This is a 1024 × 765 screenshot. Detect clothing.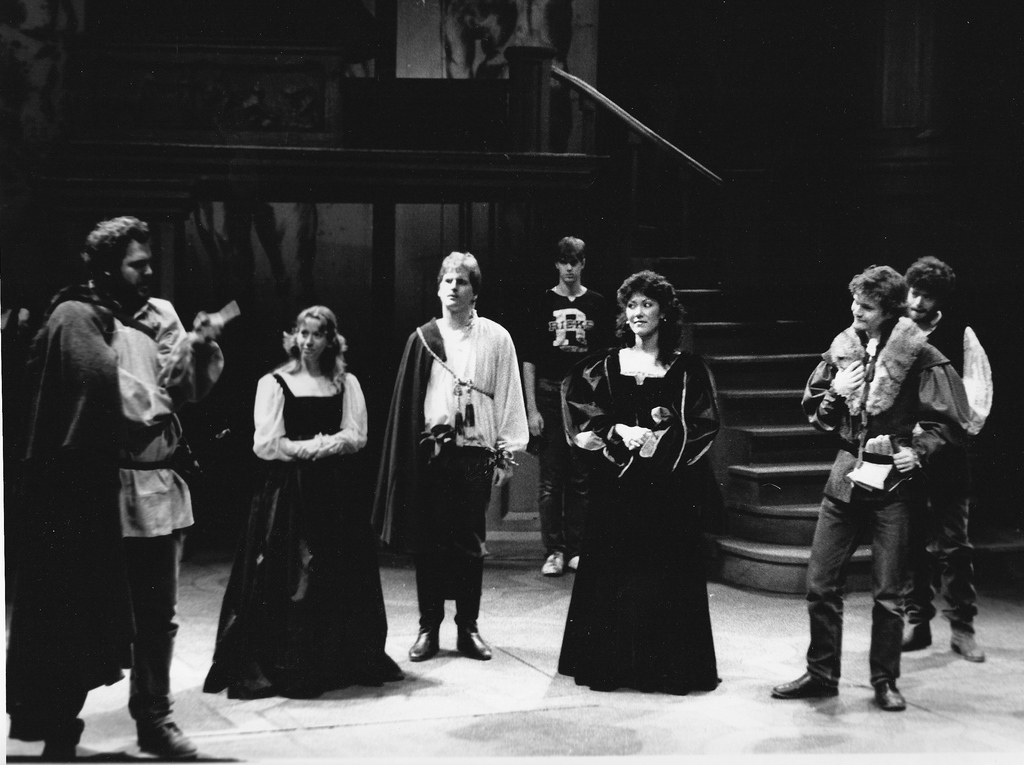
crop(915, 310, 994, 634).
